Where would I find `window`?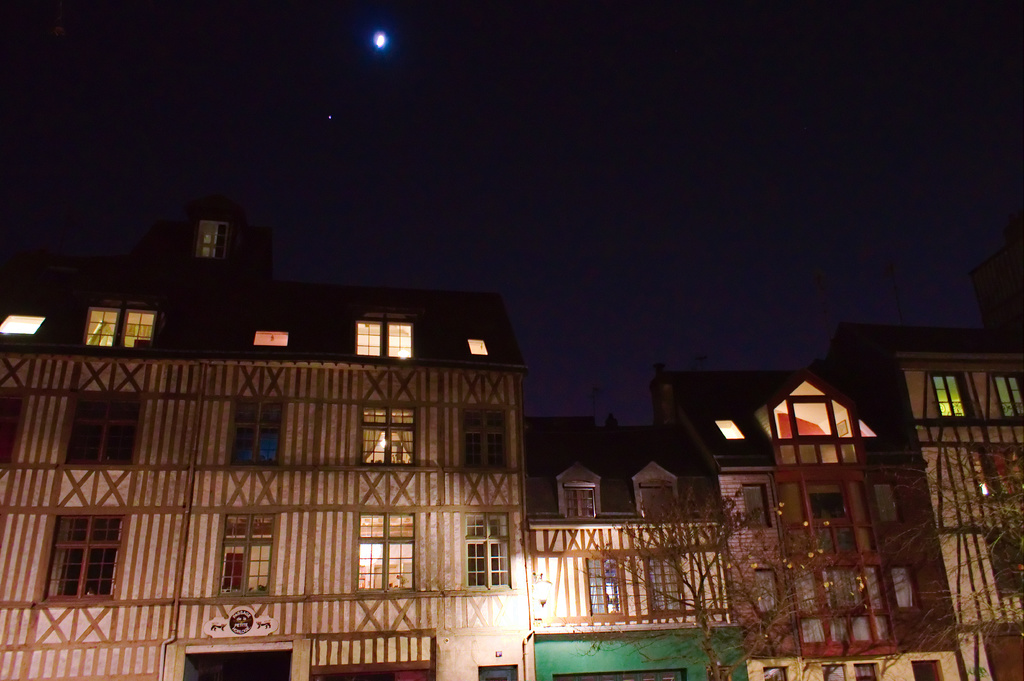
At 356/320/412/365.
